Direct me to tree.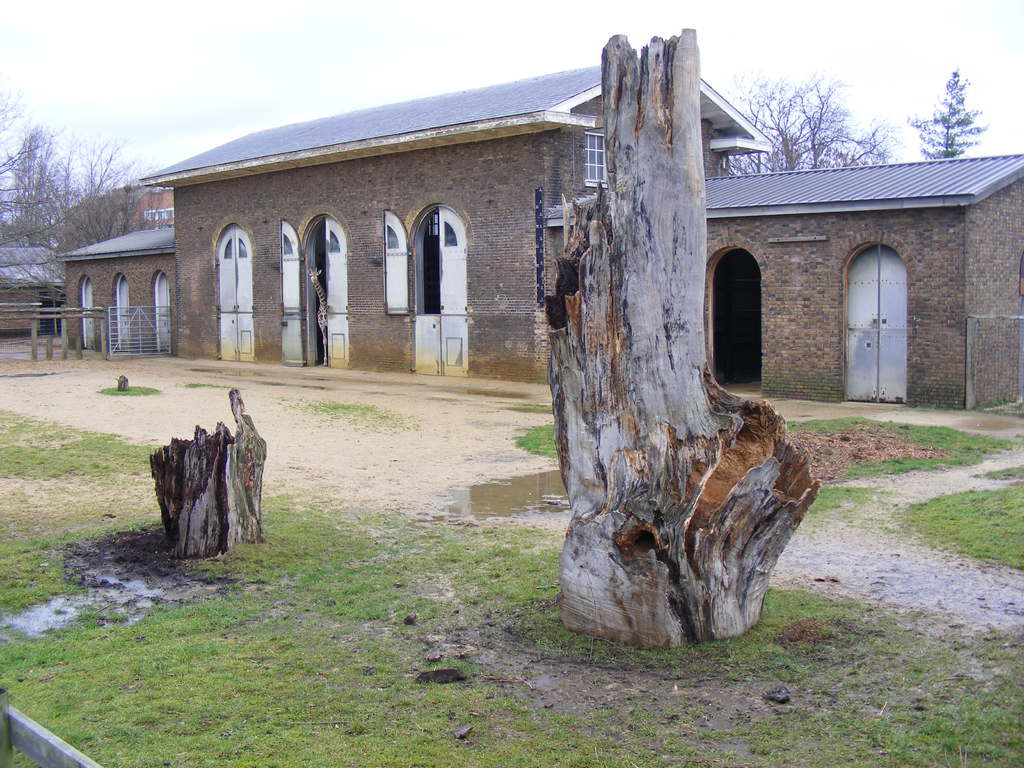
Direction: [left=906, top=62, right=993, bottom=164].
